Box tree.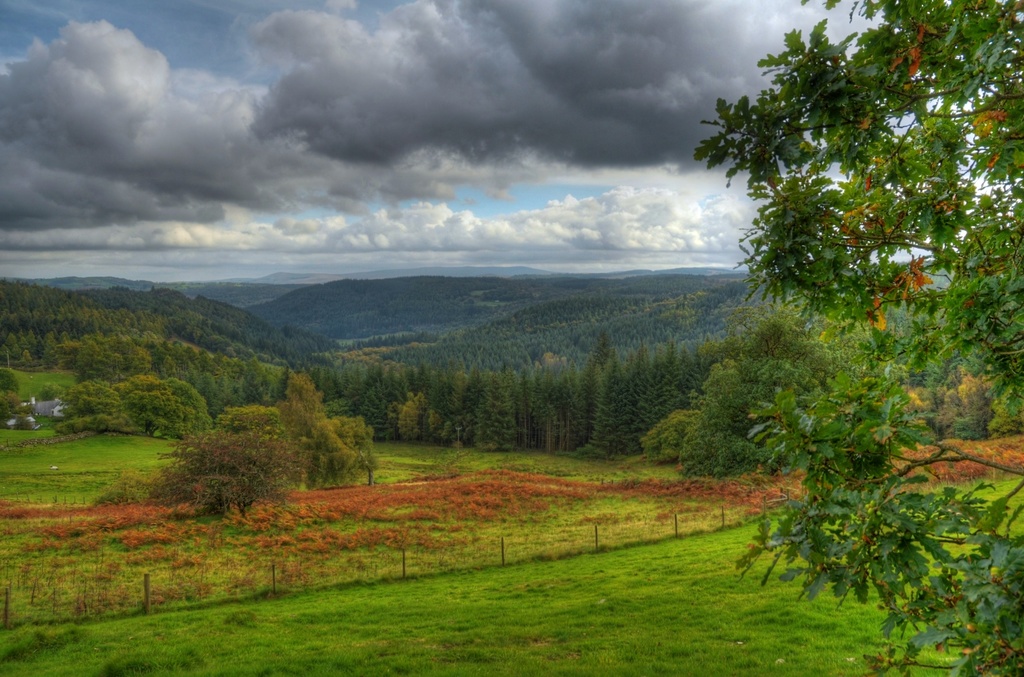
56 372 138 435.
